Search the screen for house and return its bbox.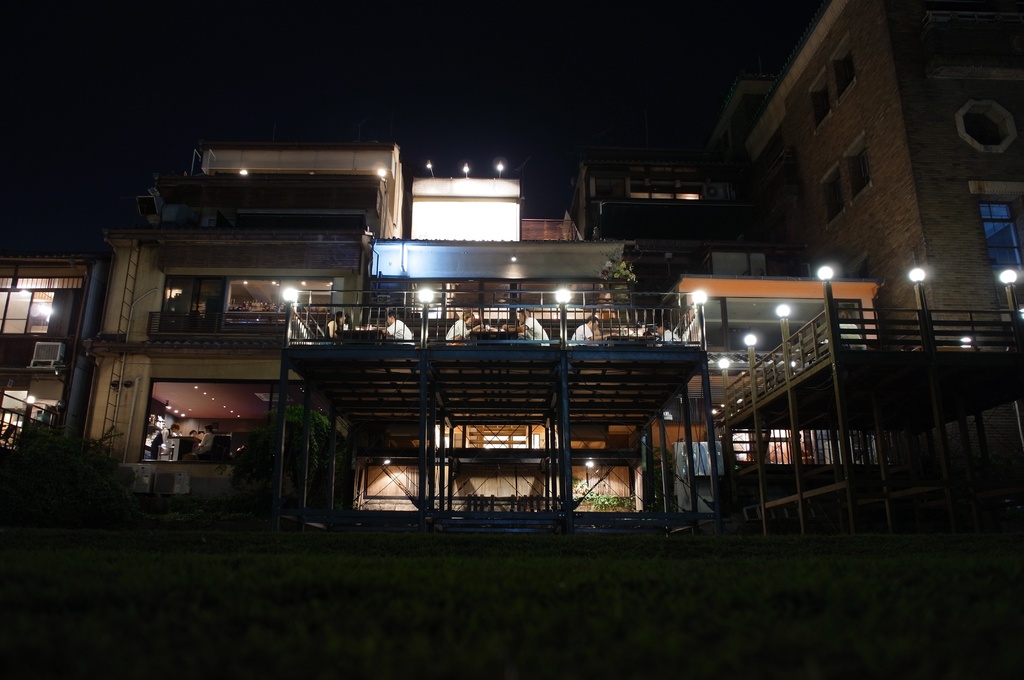
Found: left=735, top=0, right=1023, bottom=557.
